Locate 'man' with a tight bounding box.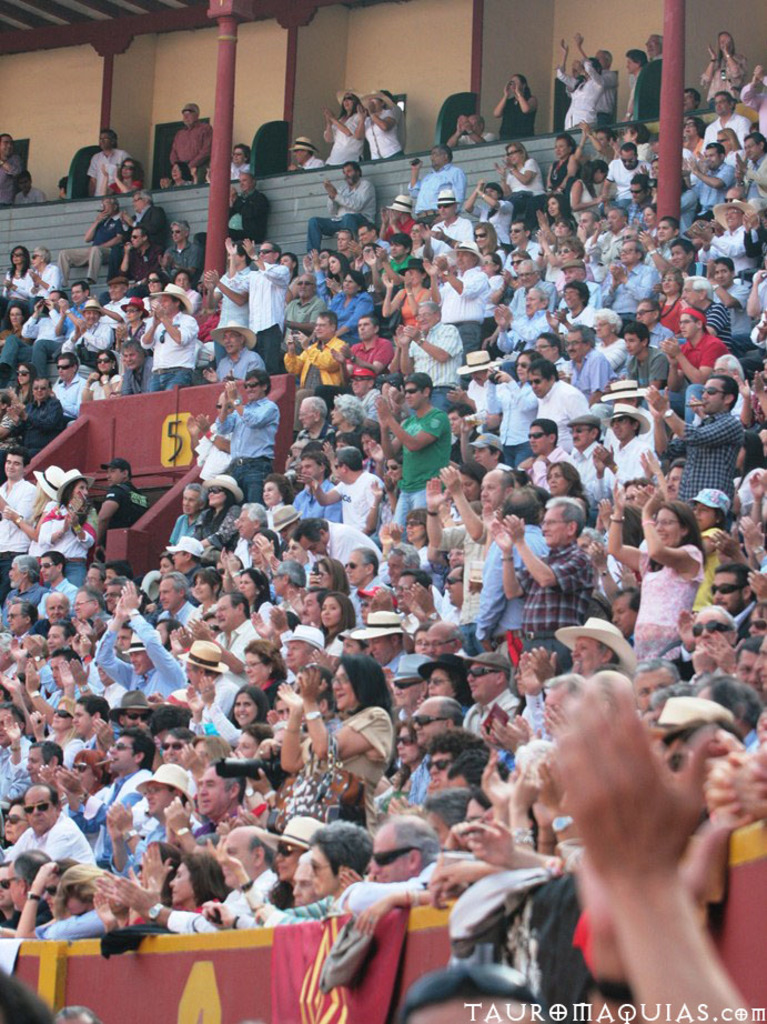
{"x1": 523, "y1": 357, "x2": 587, "y2": 441}.
